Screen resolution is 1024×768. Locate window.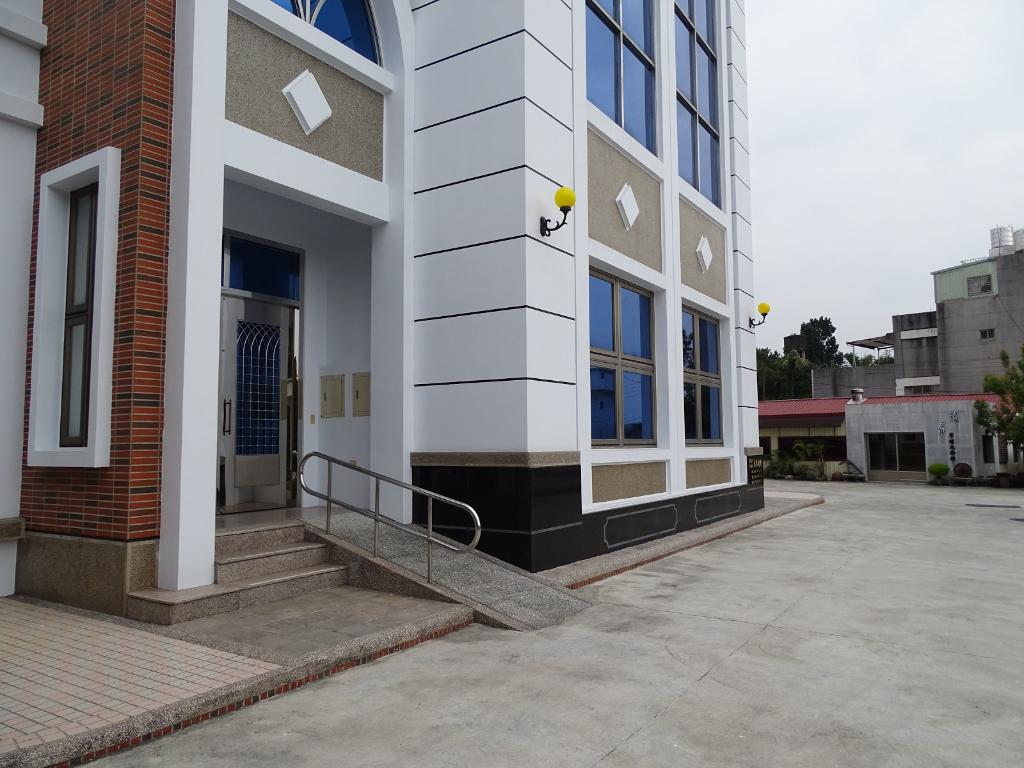
<region>583, 0, 657, 156</region>.
